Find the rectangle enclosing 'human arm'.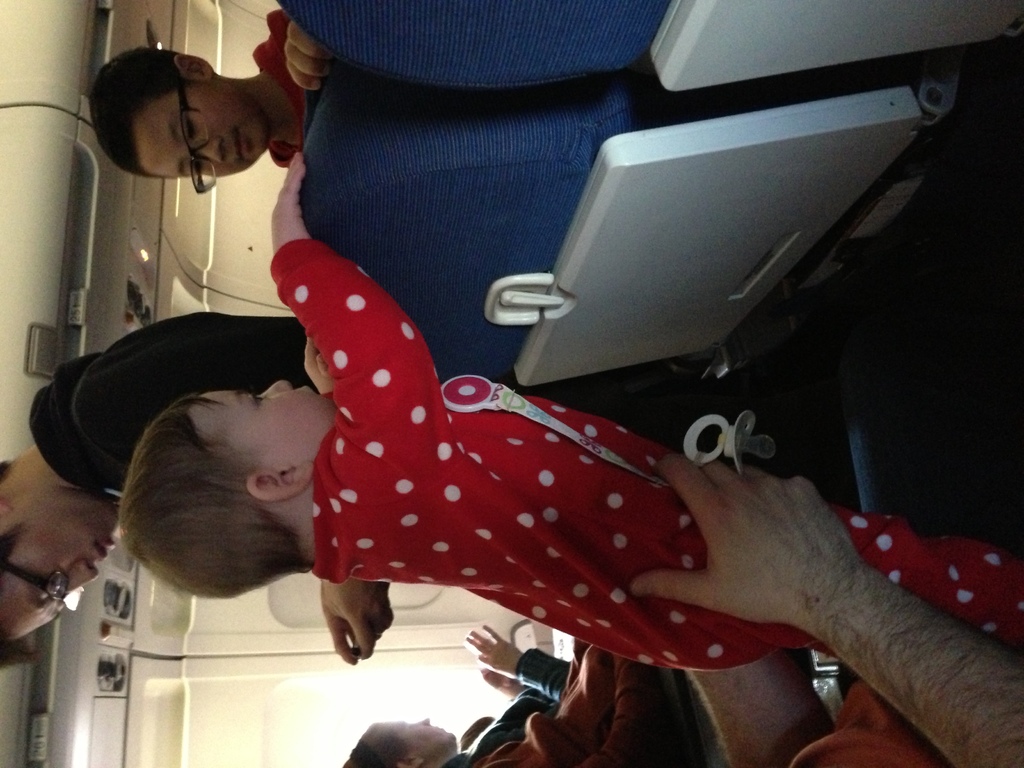
left=469, top=614, right=589, bottom=705.
